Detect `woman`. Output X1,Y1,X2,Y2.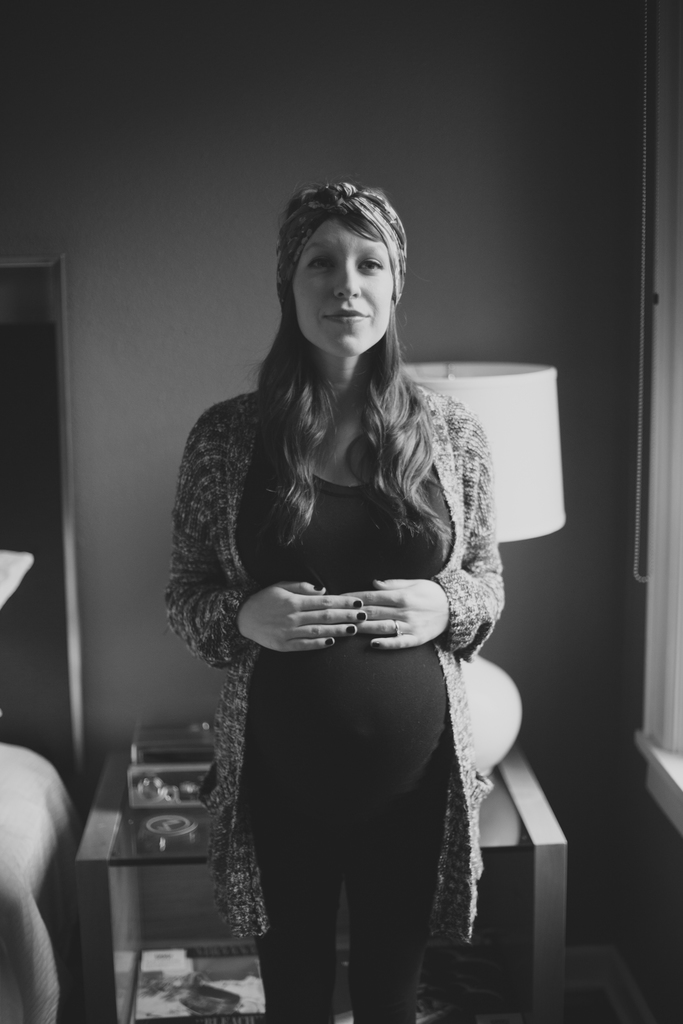
169,189,514,1023.
